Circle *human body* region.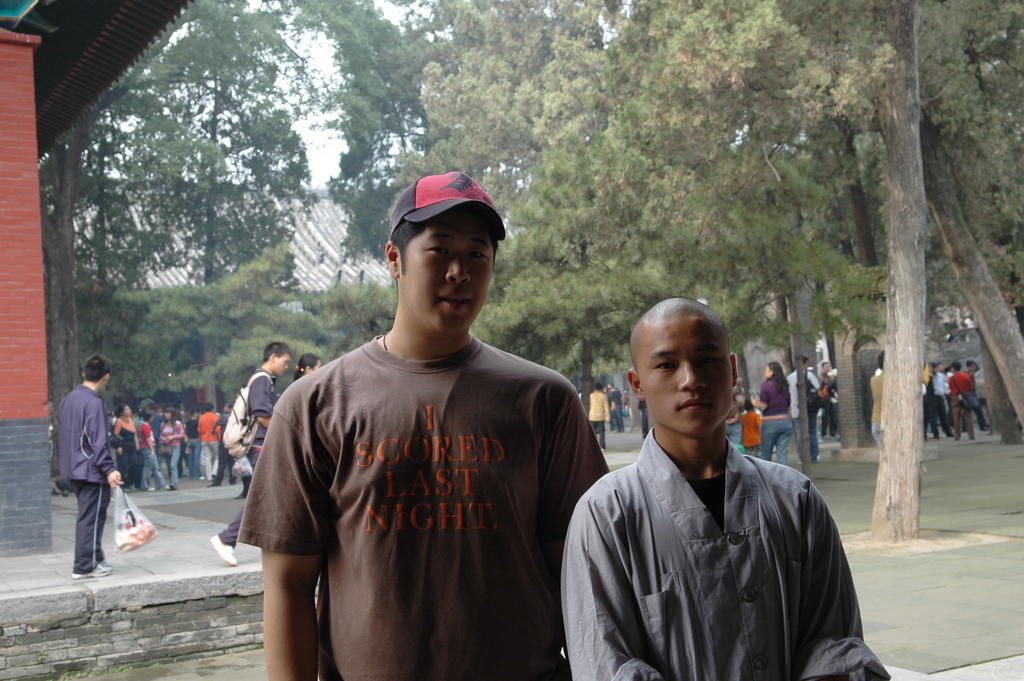
Region: region(52, 385, 124, 584).
